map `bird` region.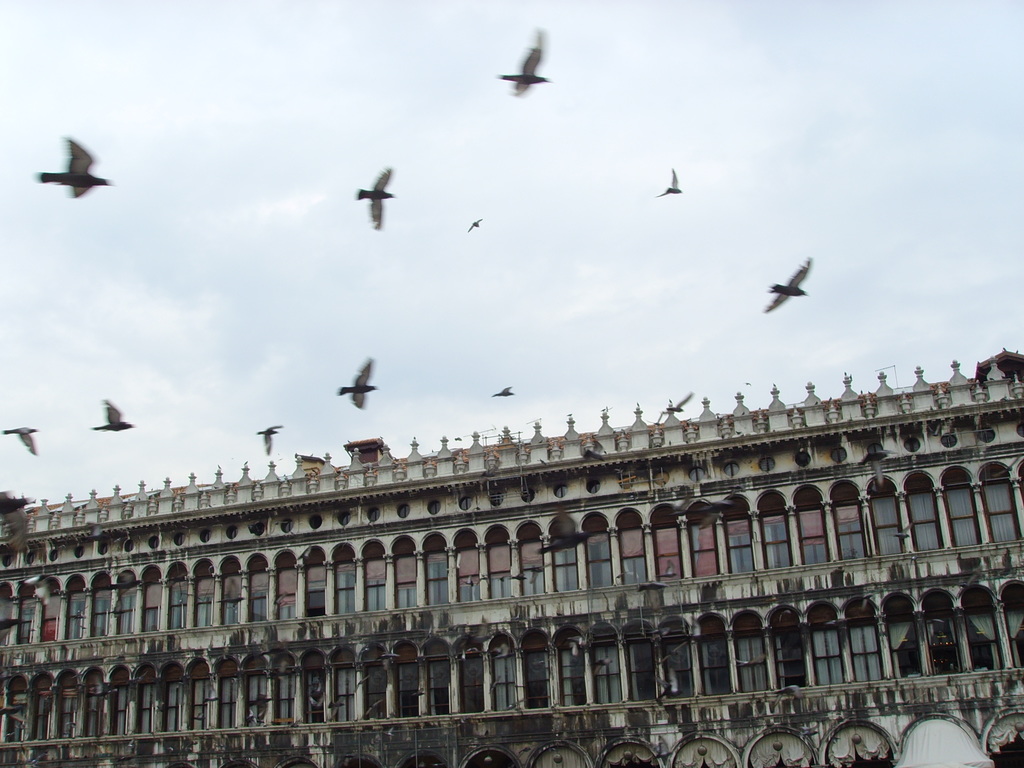
Mapped to <bbox>353, 167, 399, 232</bbox>.
